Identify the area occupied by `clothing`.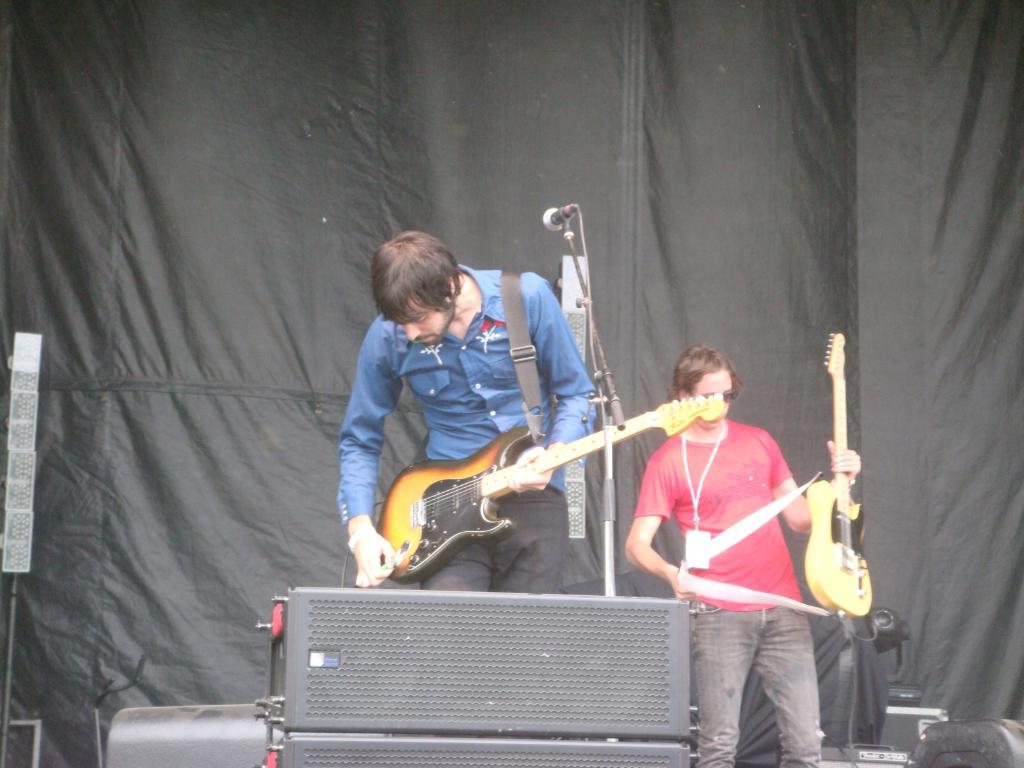
Area: rect(628, 417, 828, 767).
